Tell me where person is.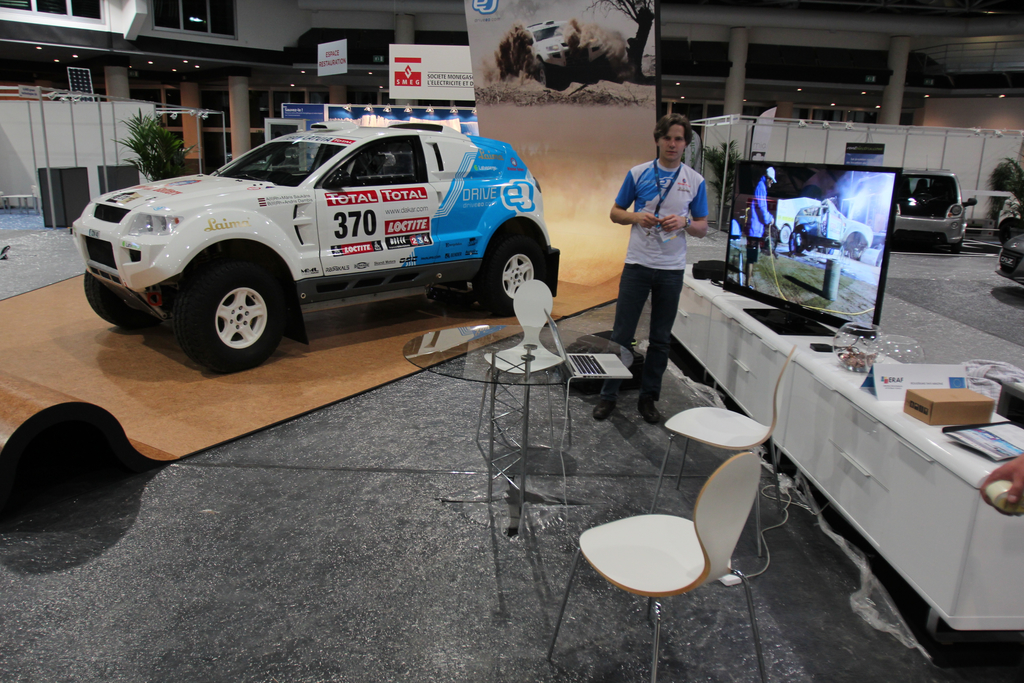
person is at rect(598, 113, 714, 423).
